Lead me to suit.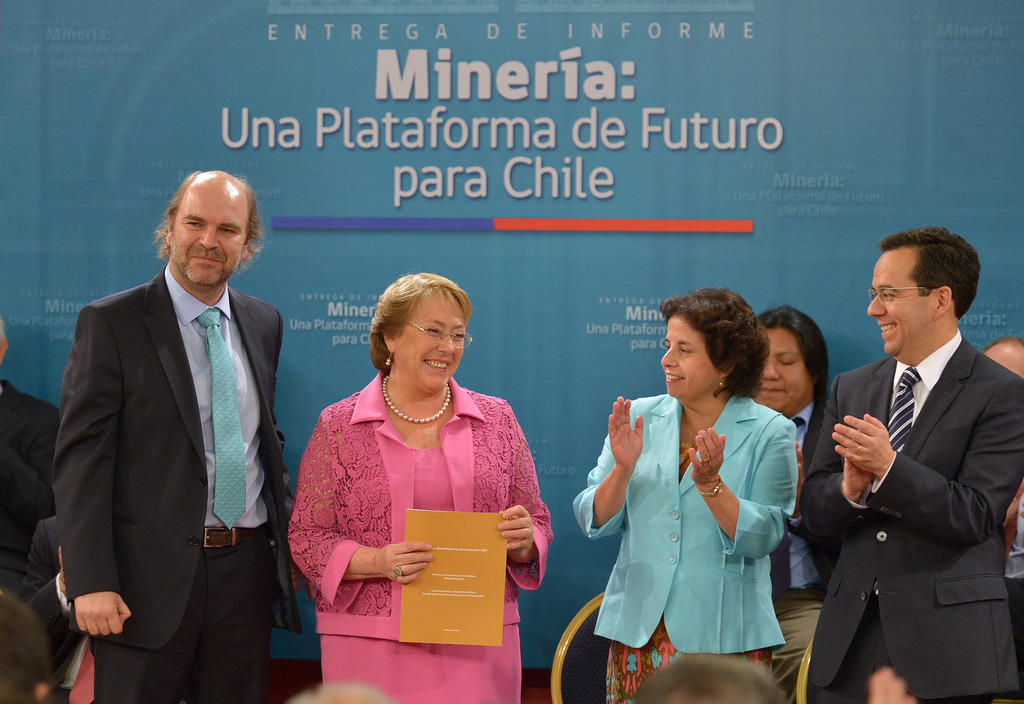
Lead to (left=804, top=333, right=1023, bottom=703).
